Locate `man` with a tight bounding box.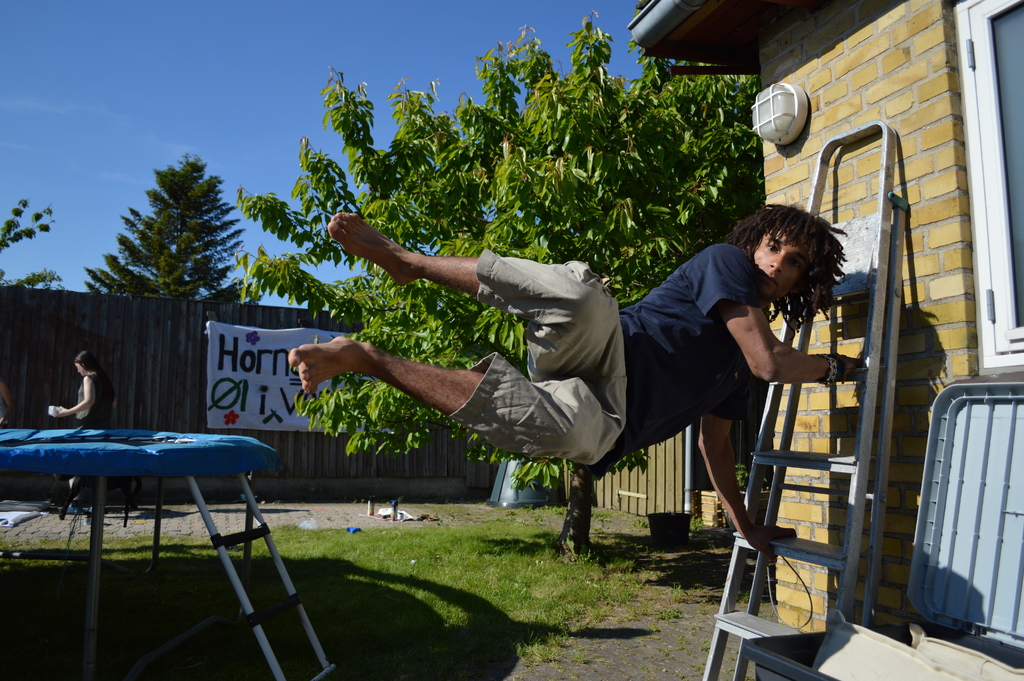
detection(276, 215, 876, 564).
